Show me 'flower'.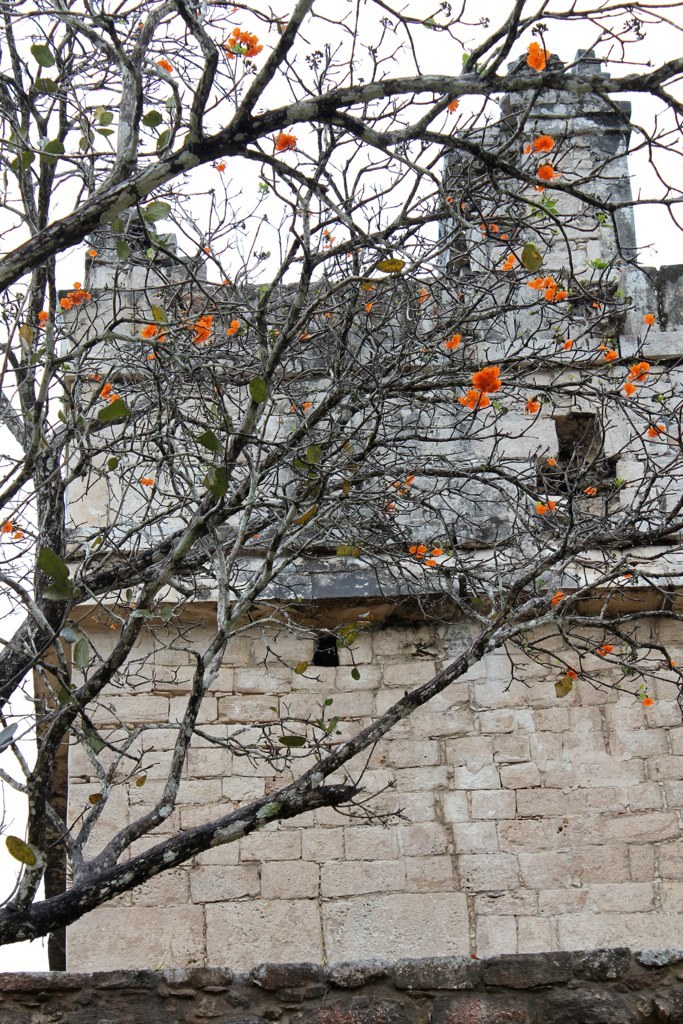
'flower' is here: box=[408, 543, 413, 554].
